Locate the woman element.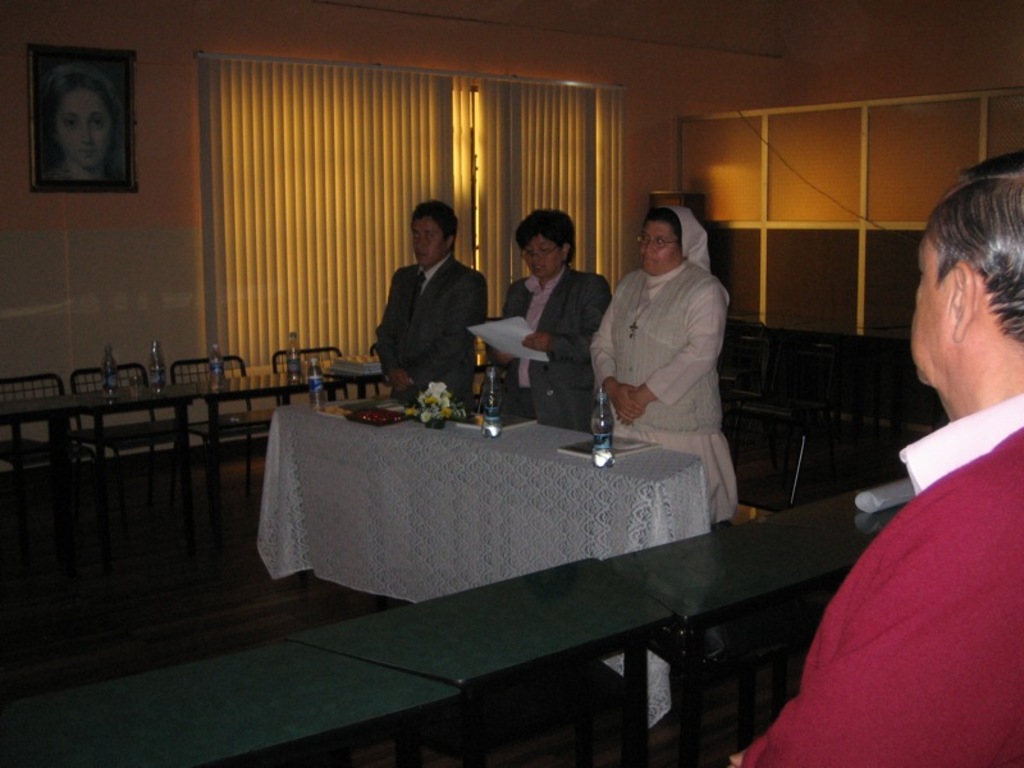
Element bbox: detection(33, 67, 127, 175).
